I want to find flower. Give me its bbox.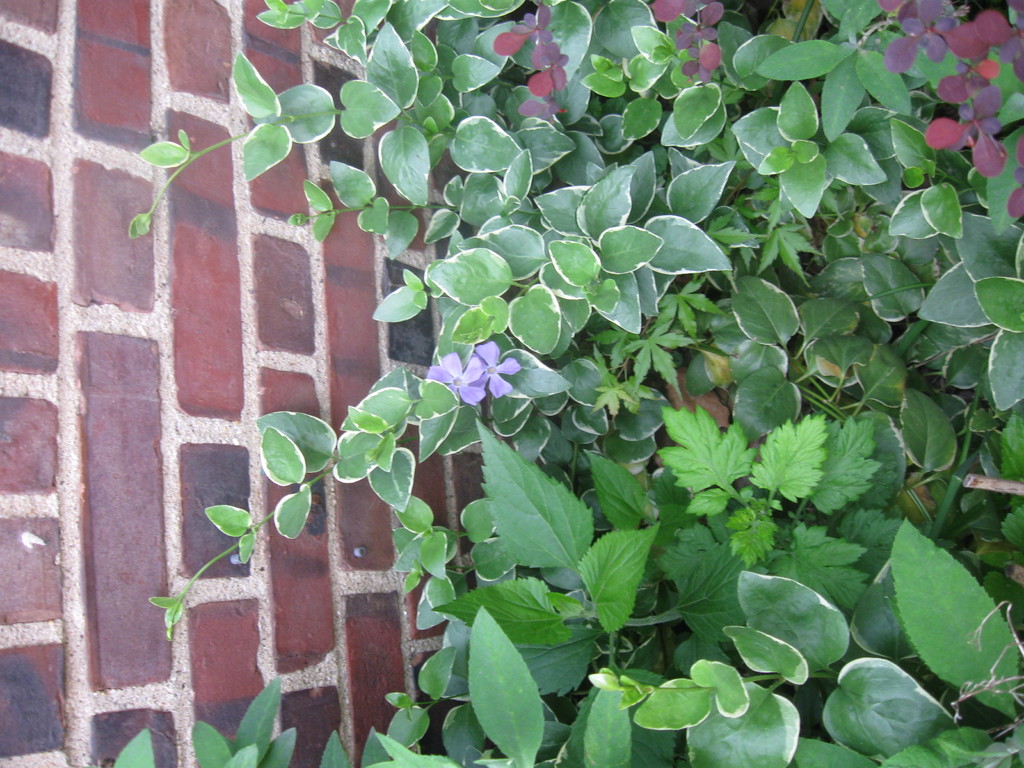
477:339:529:398.
